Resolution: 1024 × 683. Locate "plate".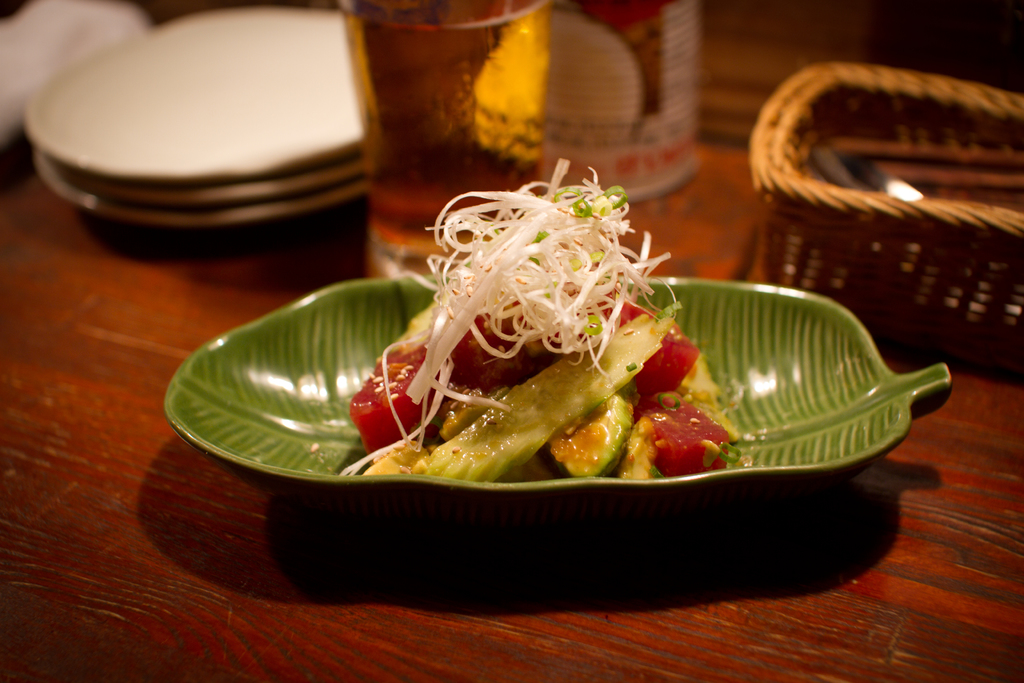
(168, 274, 952, 495).
